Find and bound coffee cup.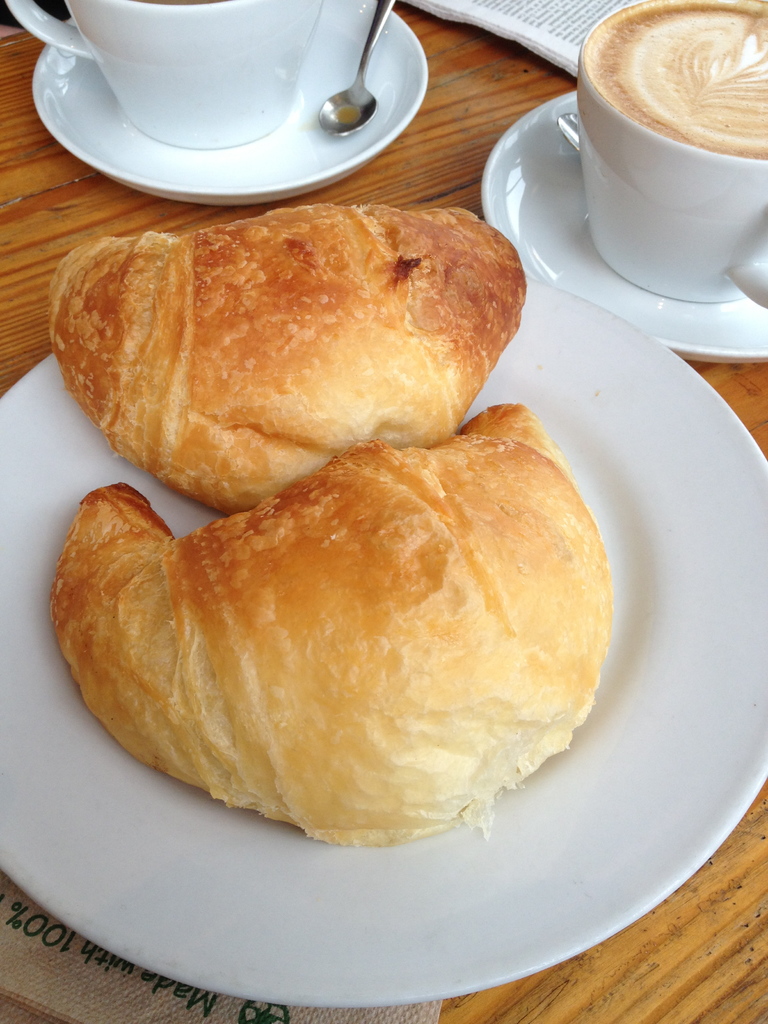
Bound: <region>576, 0, 767, 310</region>.
